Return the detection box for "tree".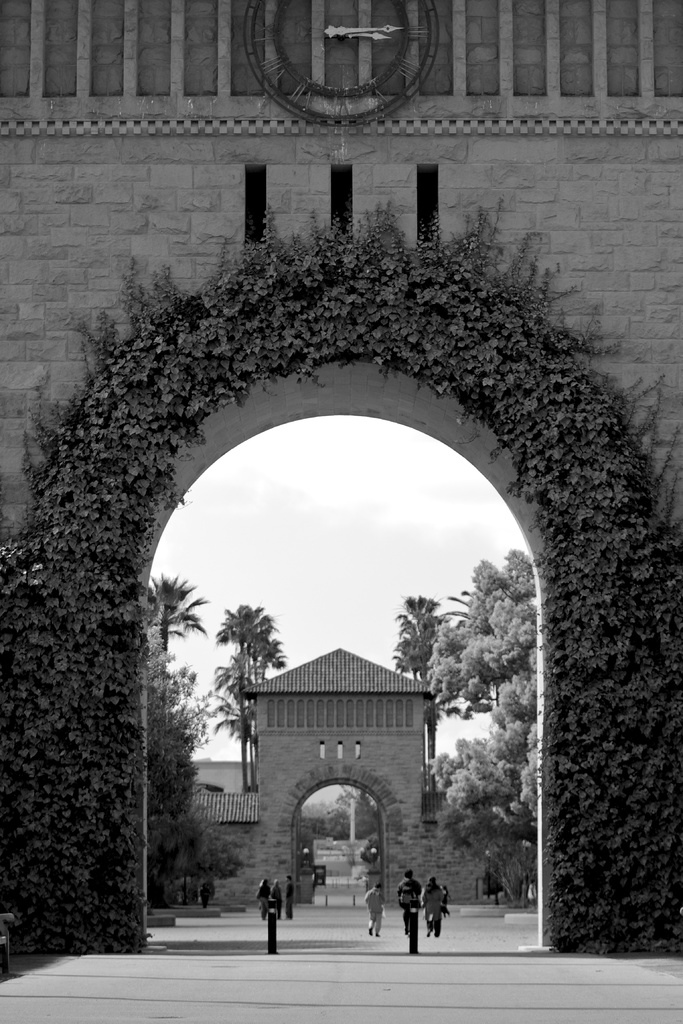
<region>214, 631, 295, 792</region>.
